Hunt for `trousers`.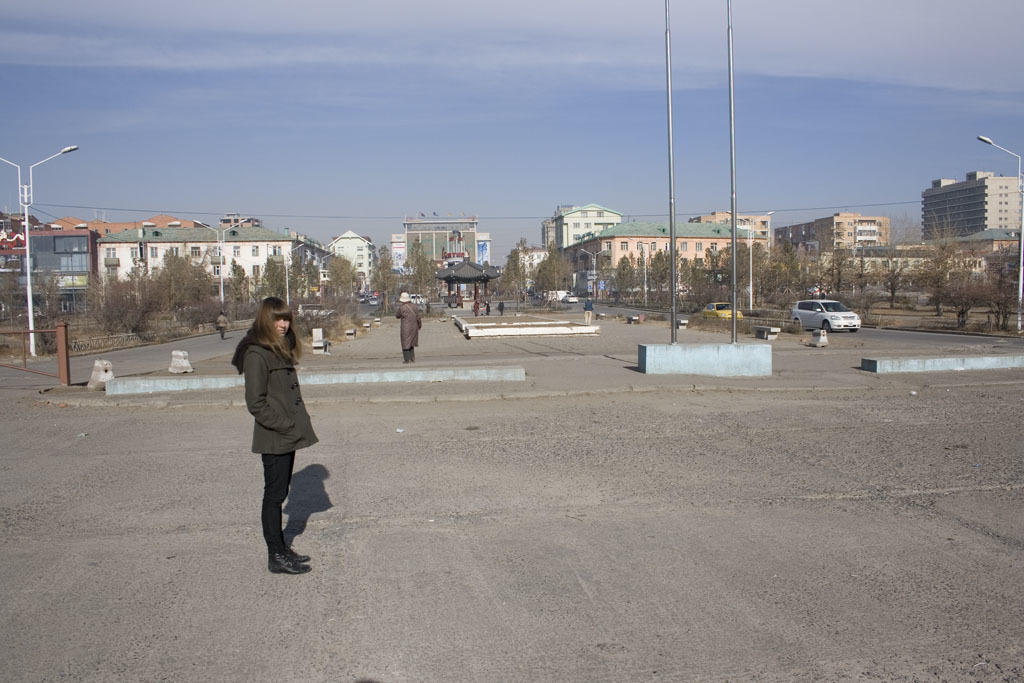
Hunted down at 262/452/294/555.
